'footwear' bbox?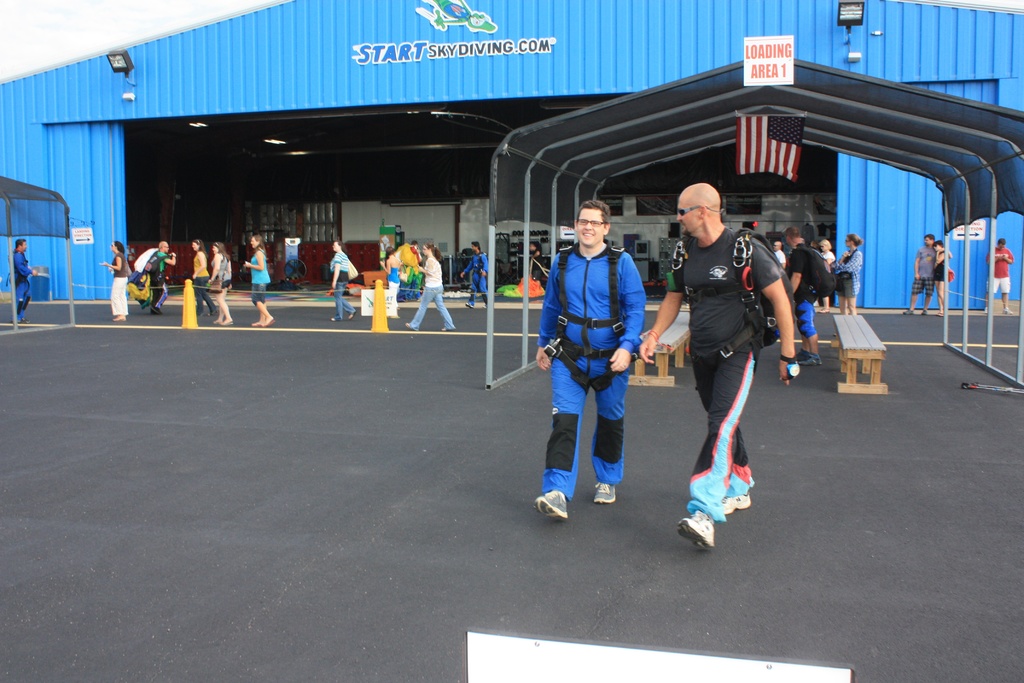
{"left": 723, "top": 491, "right": 753, "bottom": 514}
